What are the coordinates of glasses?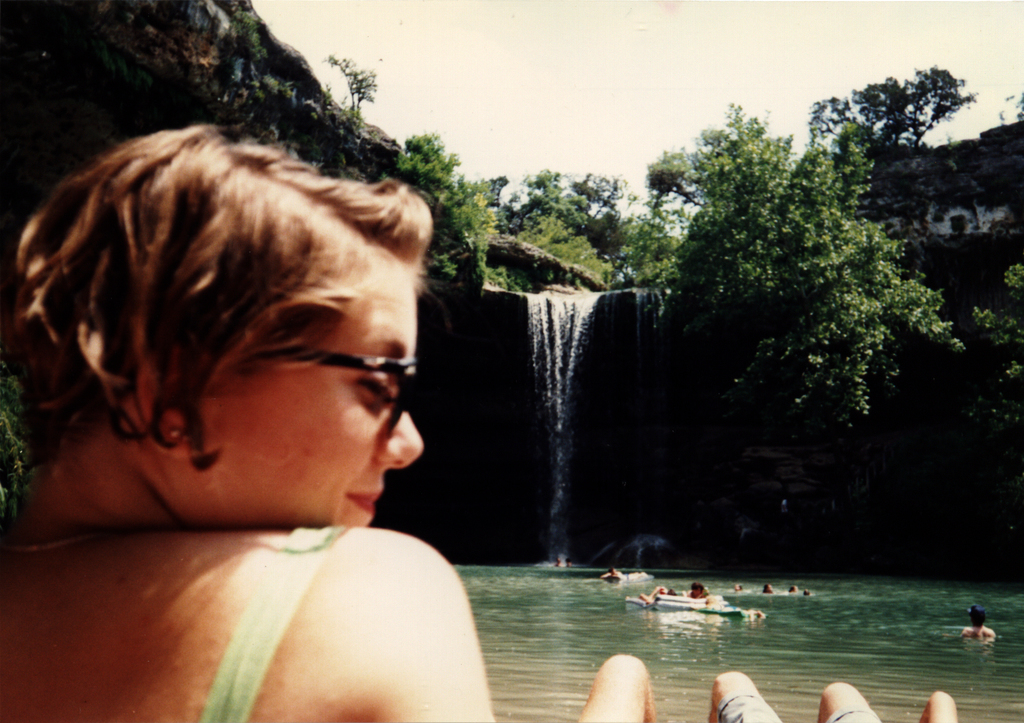
Rect(279, 353, 420, 433).
